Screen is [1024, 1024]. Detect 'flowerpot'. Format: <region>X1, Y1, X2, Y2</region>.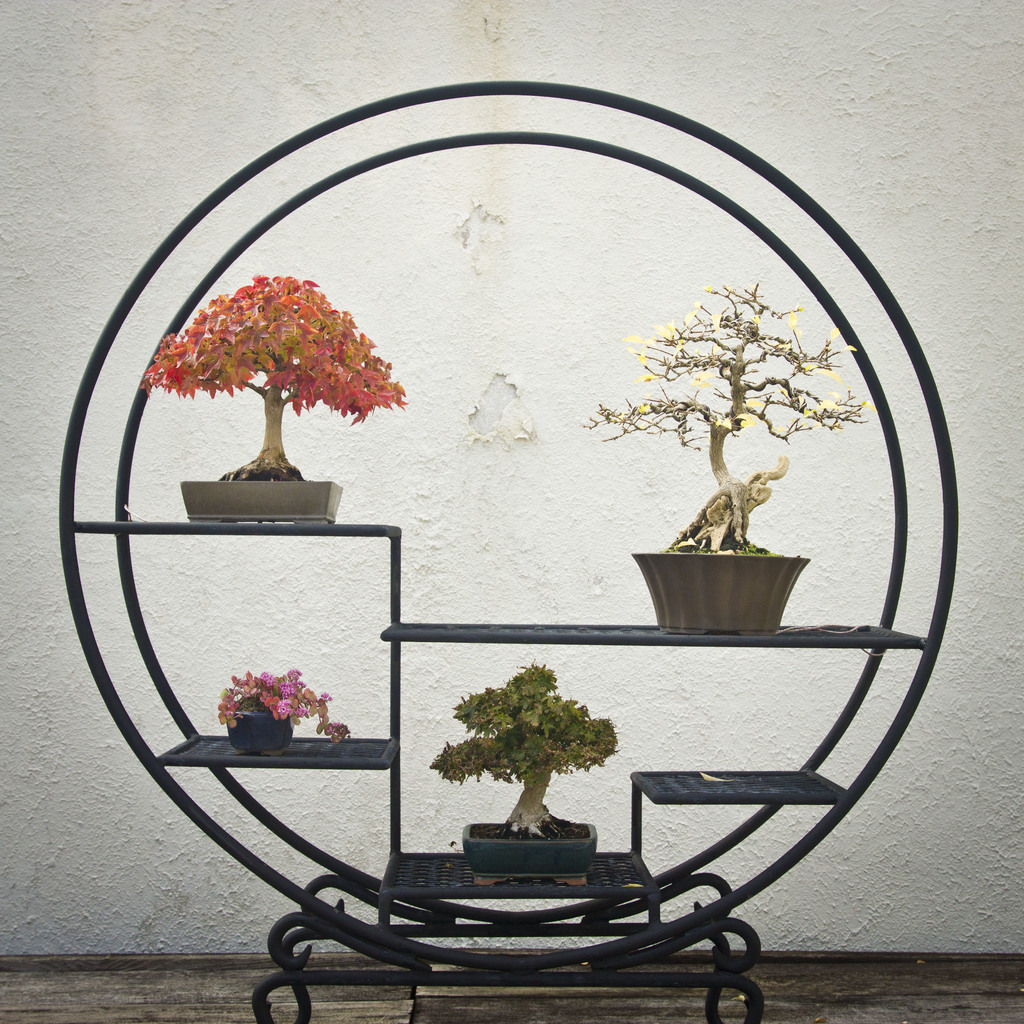
<region>174, 475, 345, 525</region>.
